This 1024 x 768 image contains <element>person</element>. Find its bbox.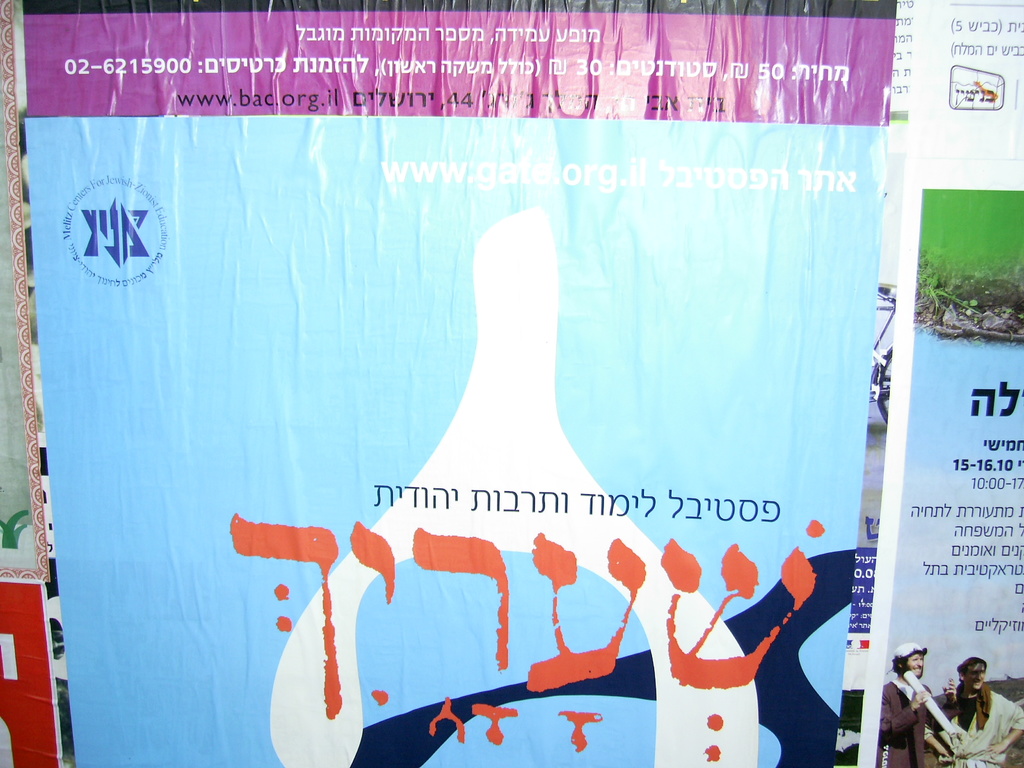
936/646/1023/767.
